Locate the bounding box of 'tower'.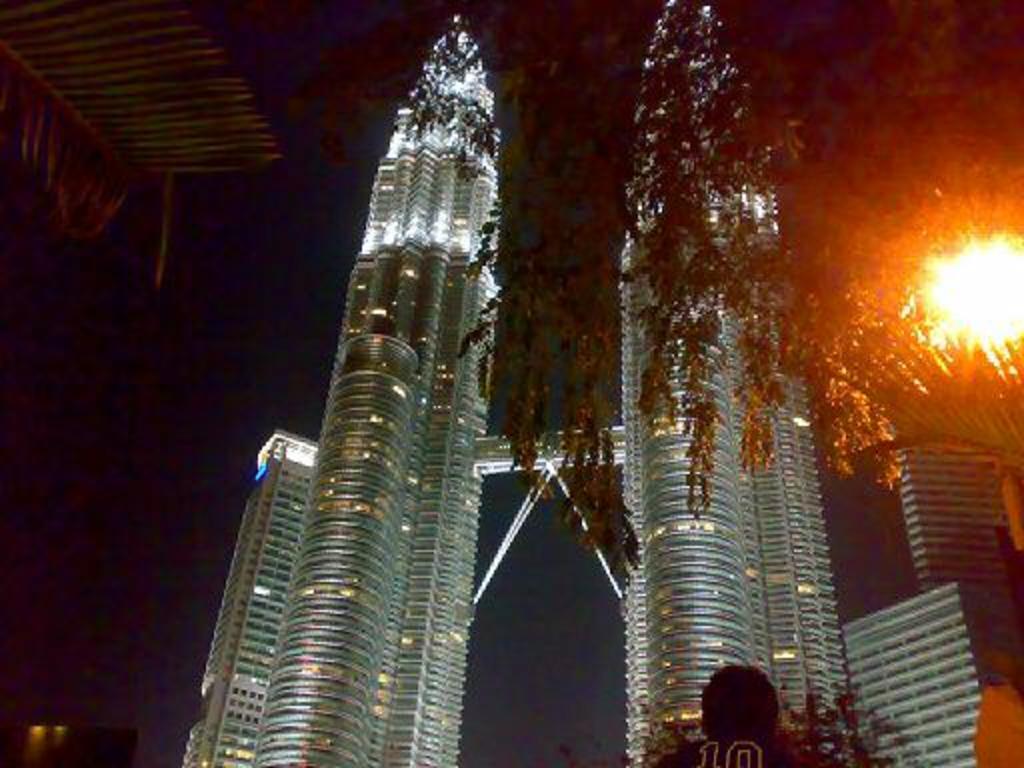
Bounding box: [x1=186, y1=0, x2=840, y2=766].
